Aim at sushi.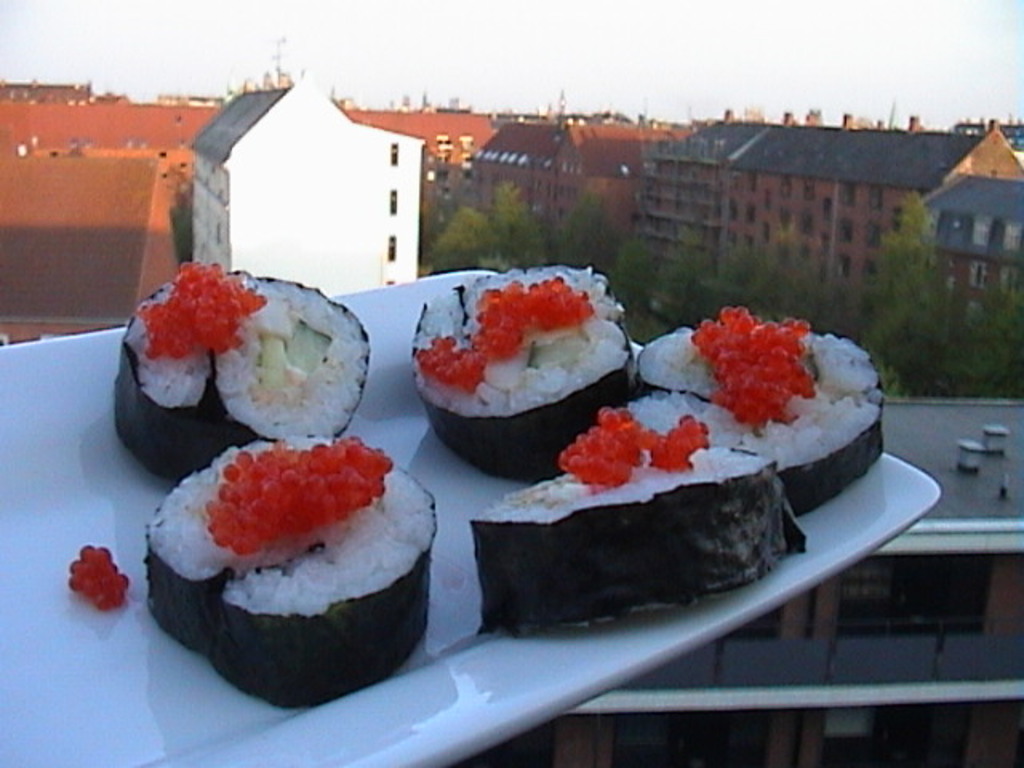
Aimed at {"x1": 118, "y1": 258, "x2": 368, "y2": 483}.
